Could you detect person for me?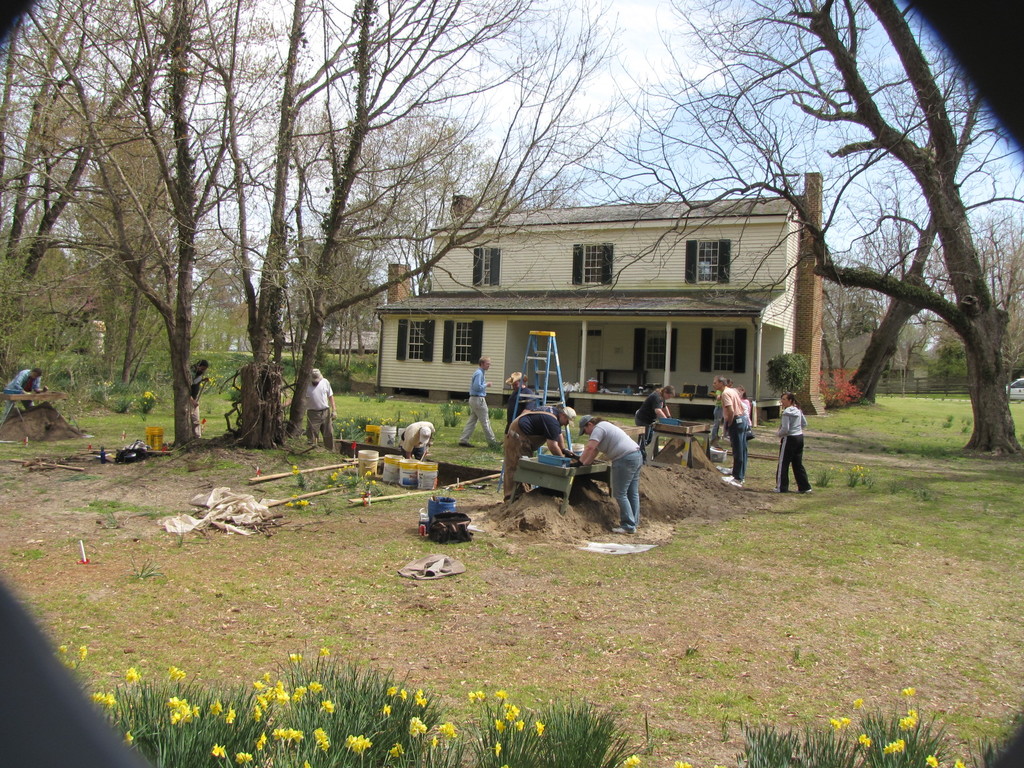
Detection result: {"x1": 773, "y1": 390, "x2": 815, "y2": 495}.
